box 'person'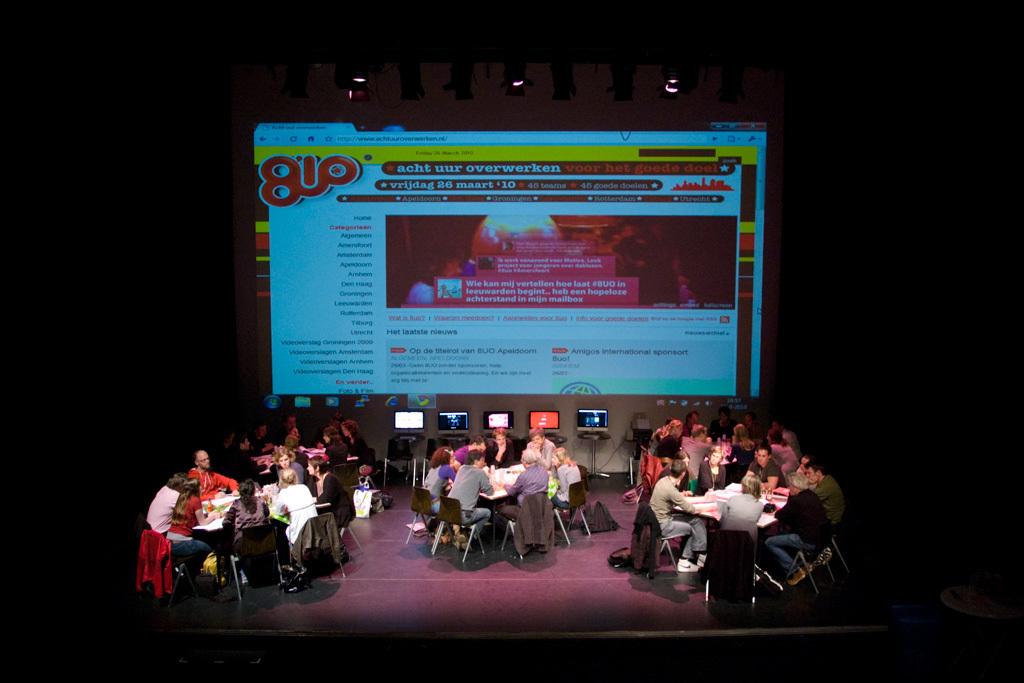
[x1=451, y1=429, x2=485, y2=477]
